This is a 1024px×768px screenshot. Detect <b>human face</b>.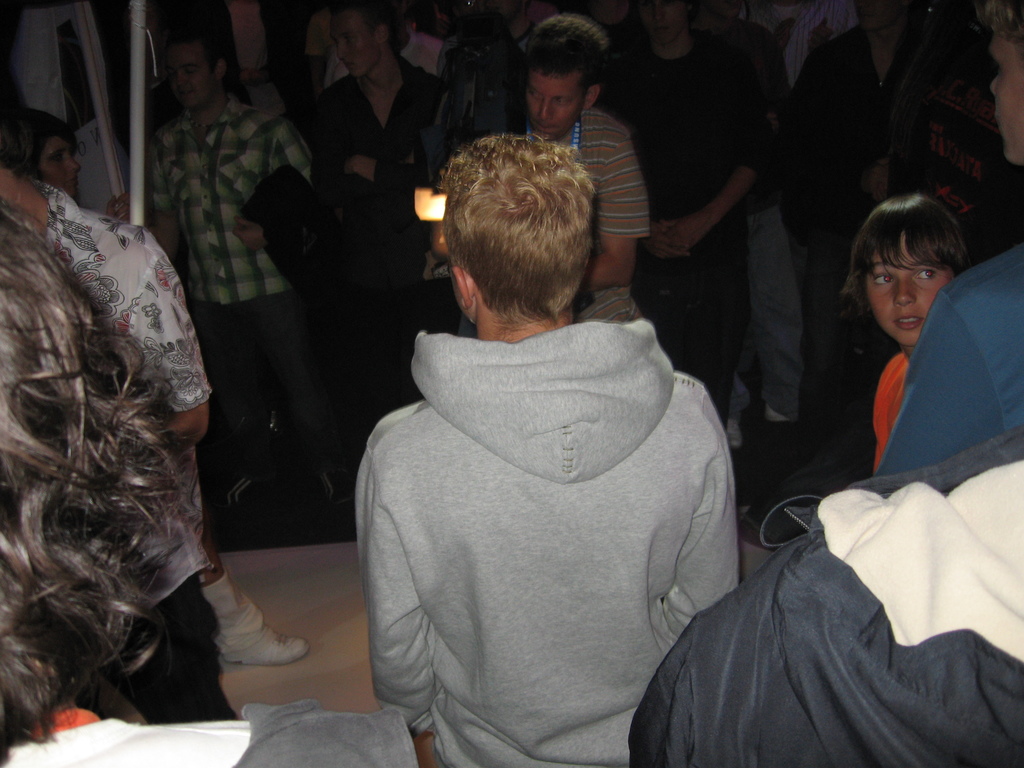
select_region(985, 31, 1023, 161).
